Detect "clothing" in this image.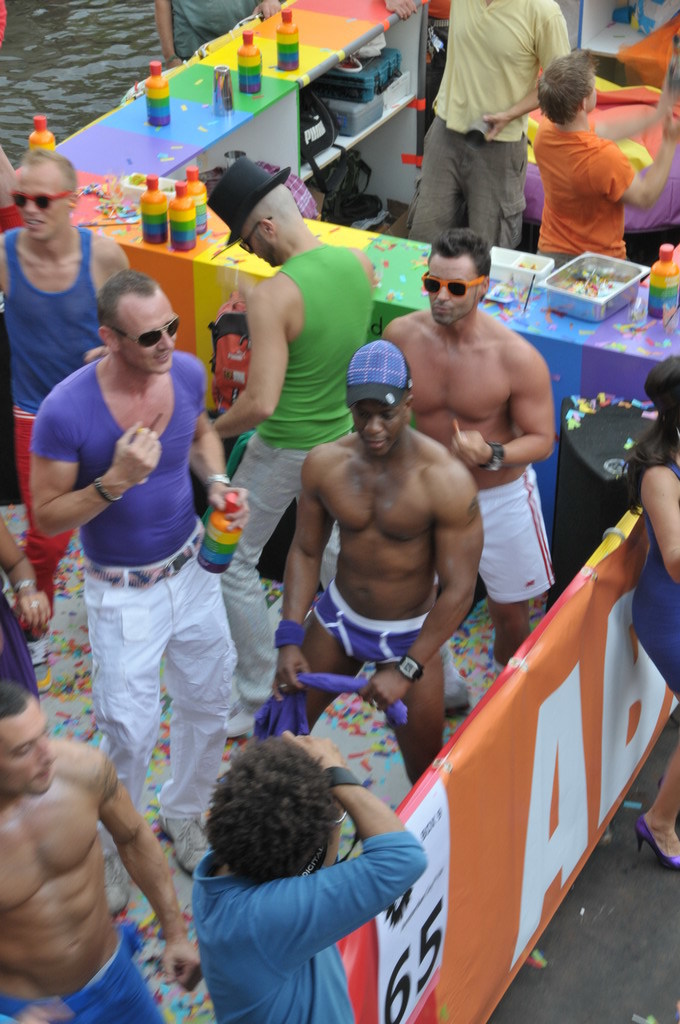
Detection: detection(2, 228, 111, 639).
